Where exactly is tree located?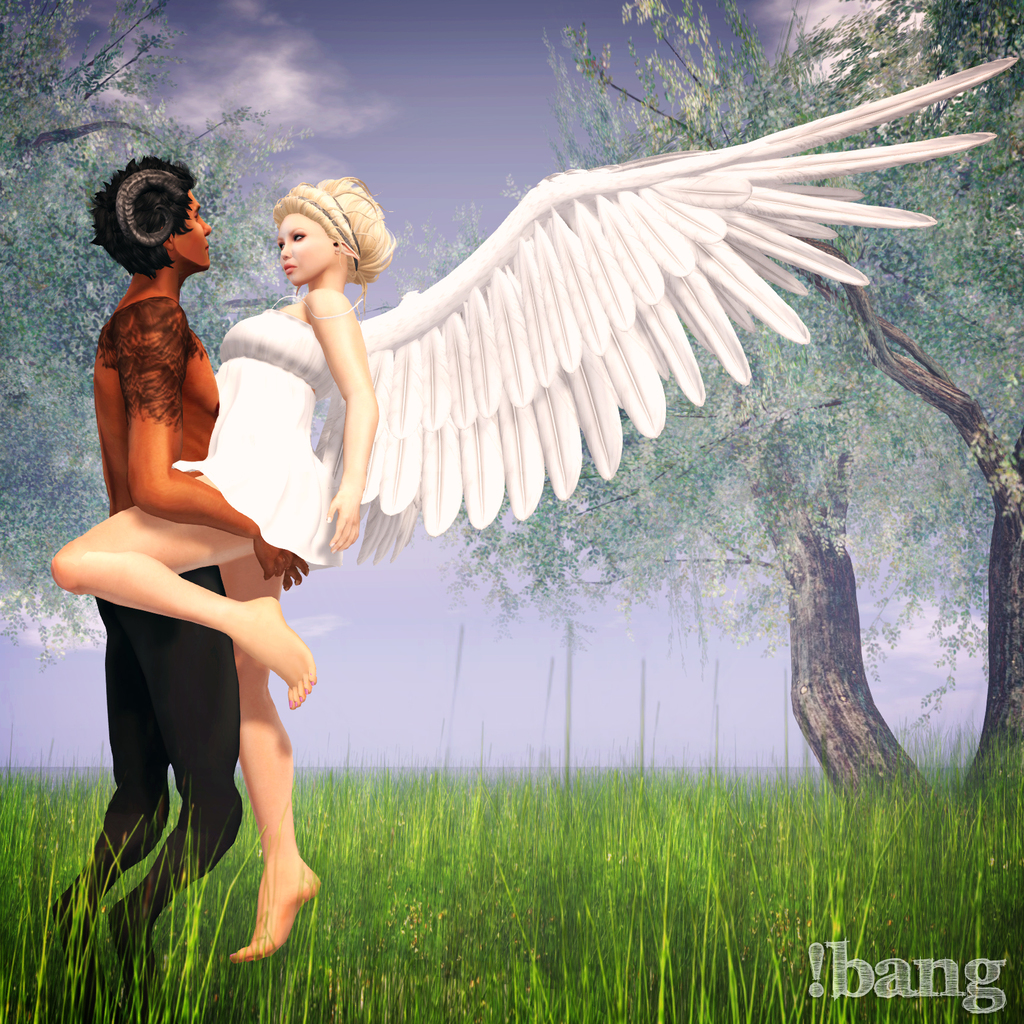
Its bounding box is l=0, t=0, r=326, b=680.
